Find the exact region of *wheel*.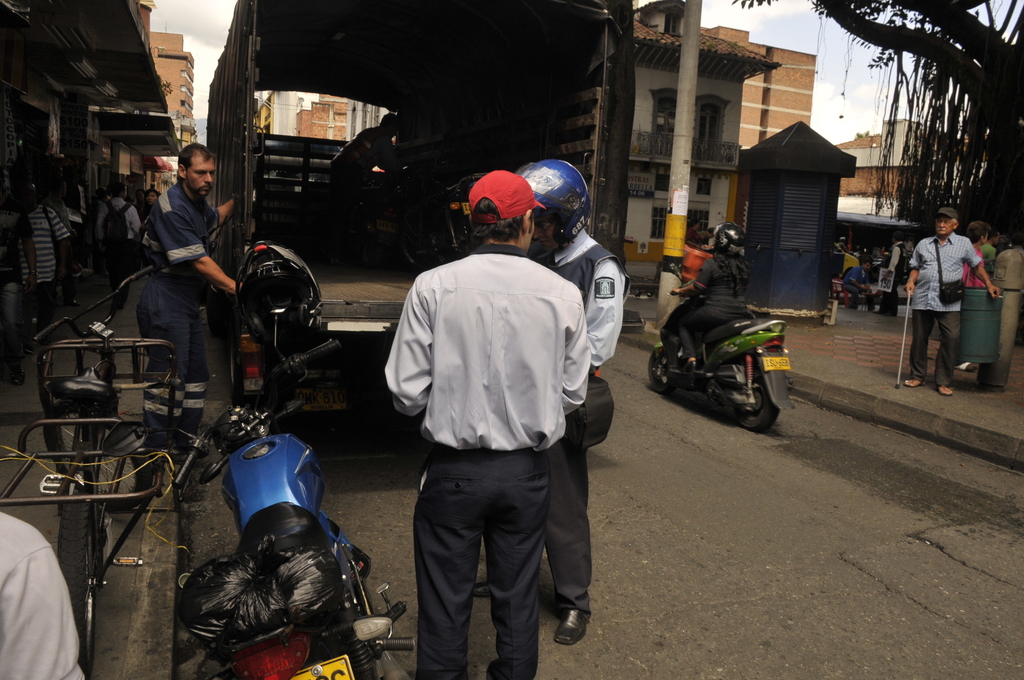
Exact region: <region>55, 493, 95, 677</region>.
